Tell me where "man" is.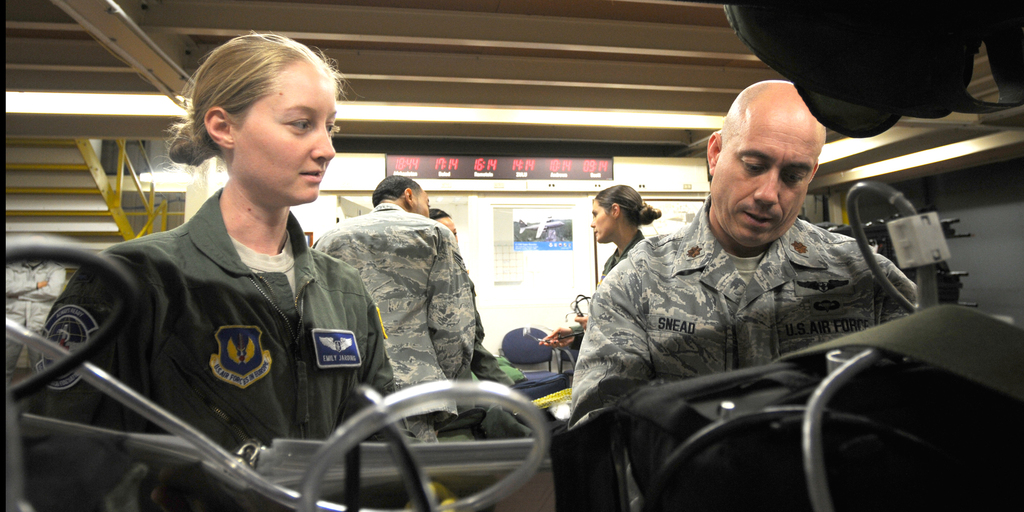
"man" is at bbox=[62, 25, 429, 506].
